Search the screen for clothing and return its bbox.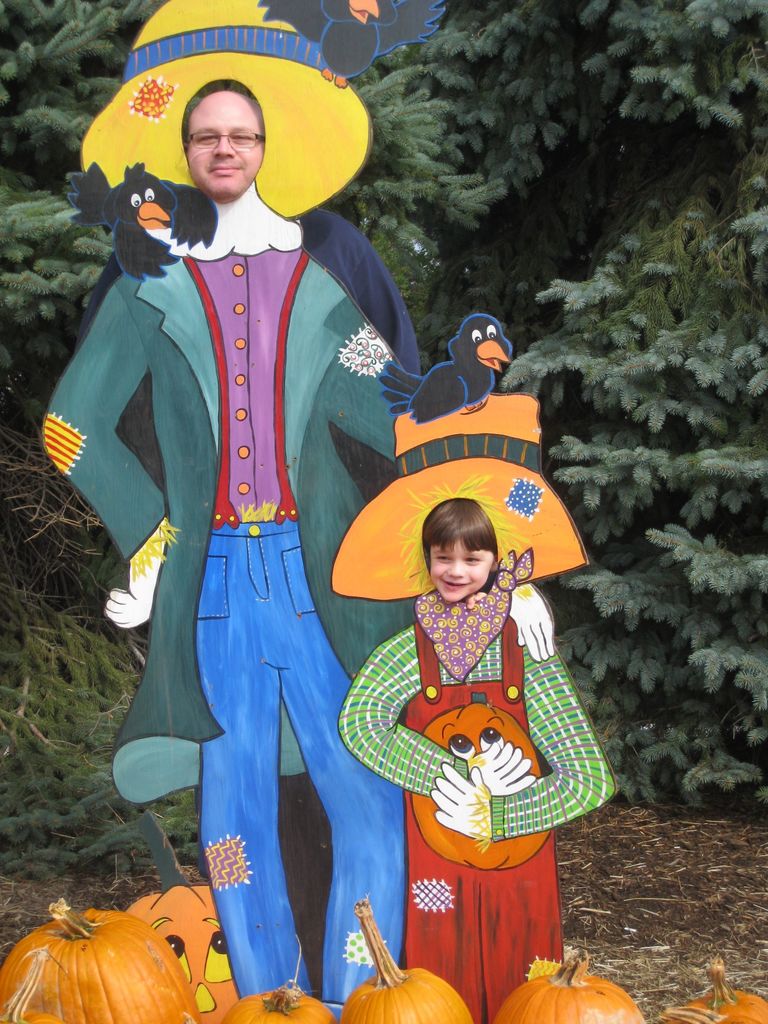
Found: box(337, 627, 615, 1023).
